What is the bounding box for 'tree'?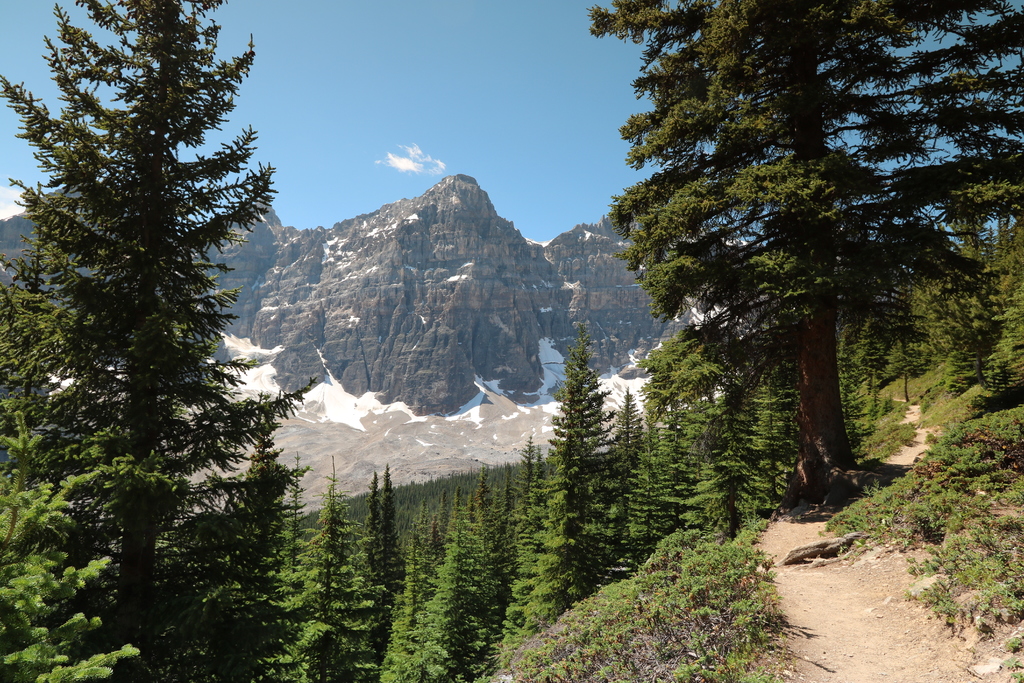
(499,429,586,667).
